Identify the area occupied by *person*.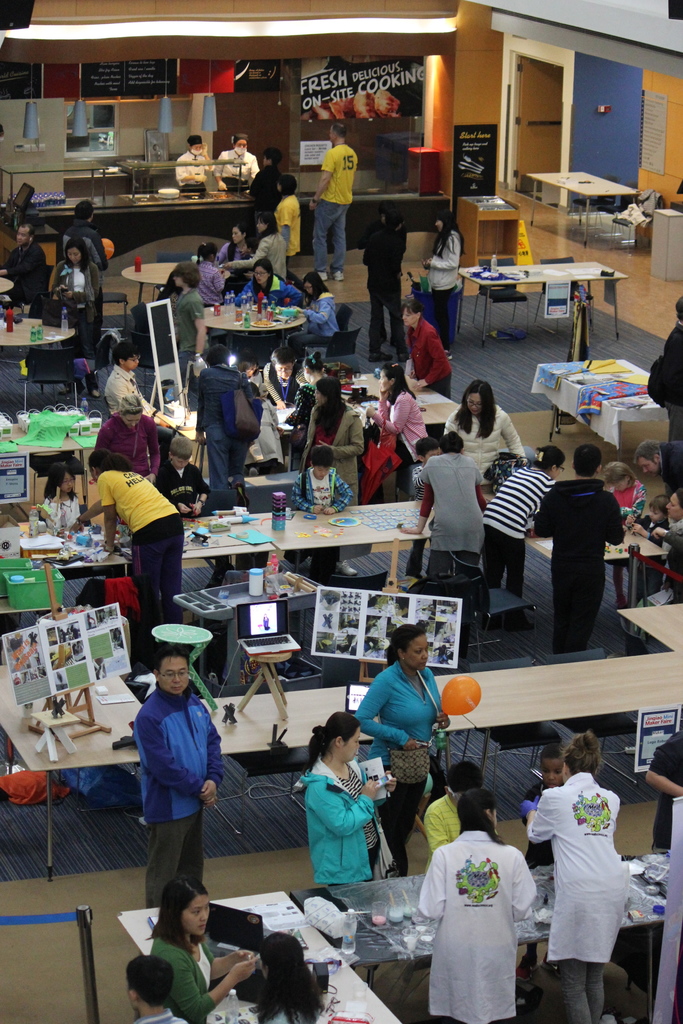
Area: <box>640,723,682,856</box>.
